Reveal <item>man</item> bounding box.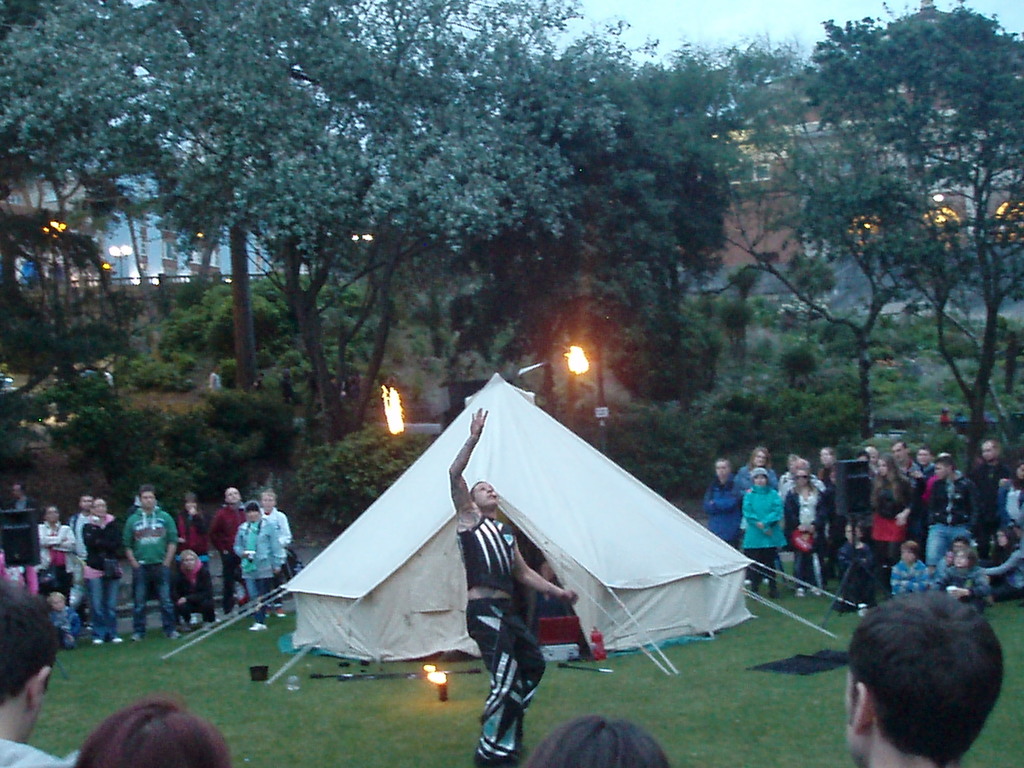
Revealed: region(814, 586, 1023, 767).
